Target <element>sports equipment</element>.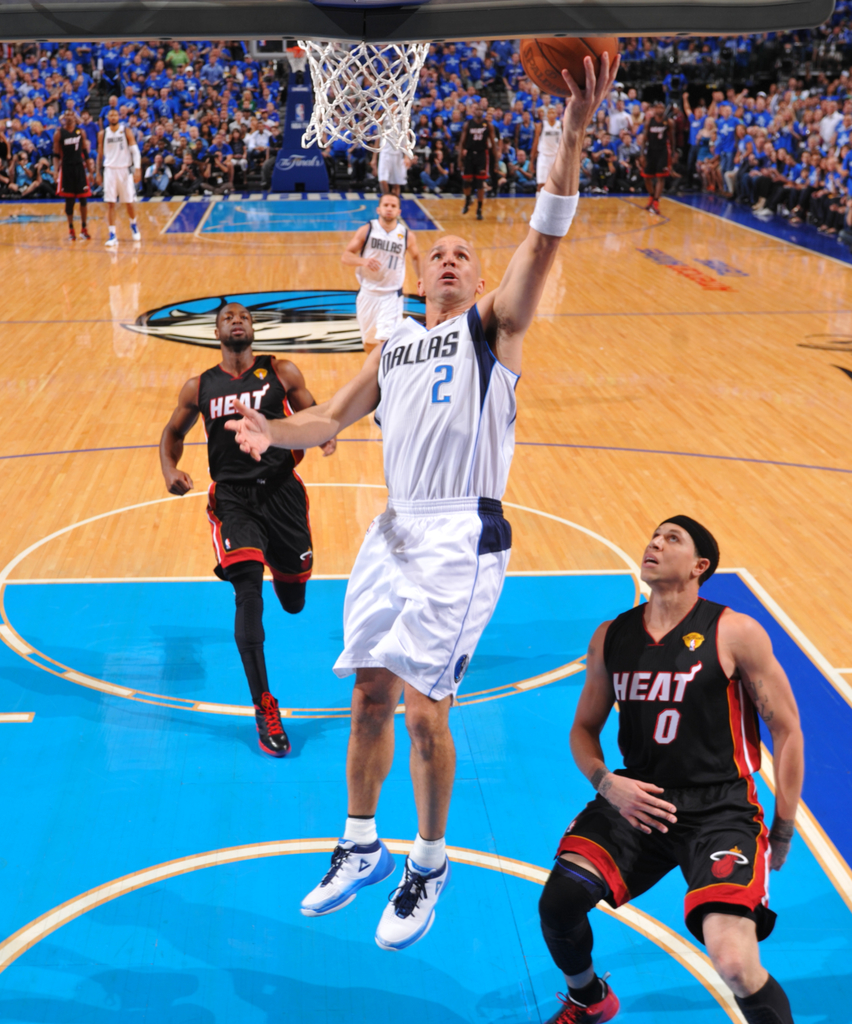
Target region: bbox=[518, 36, 620, 95].
